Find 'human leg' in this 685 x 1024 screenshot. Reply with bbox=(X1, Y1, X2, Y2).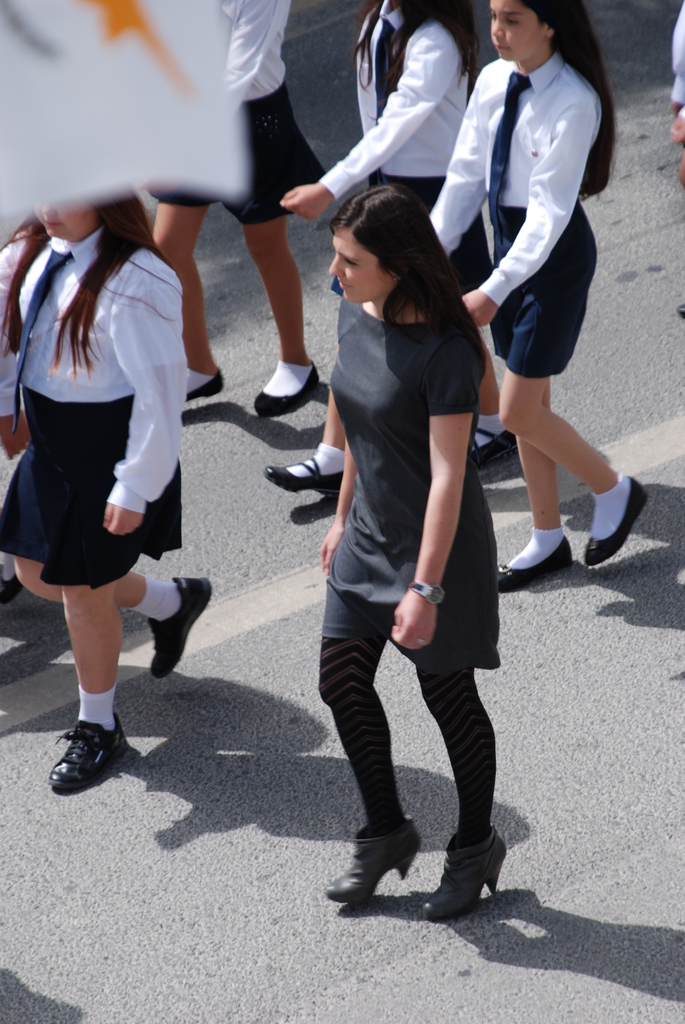
bbox=(487, 214, 578, 588).
